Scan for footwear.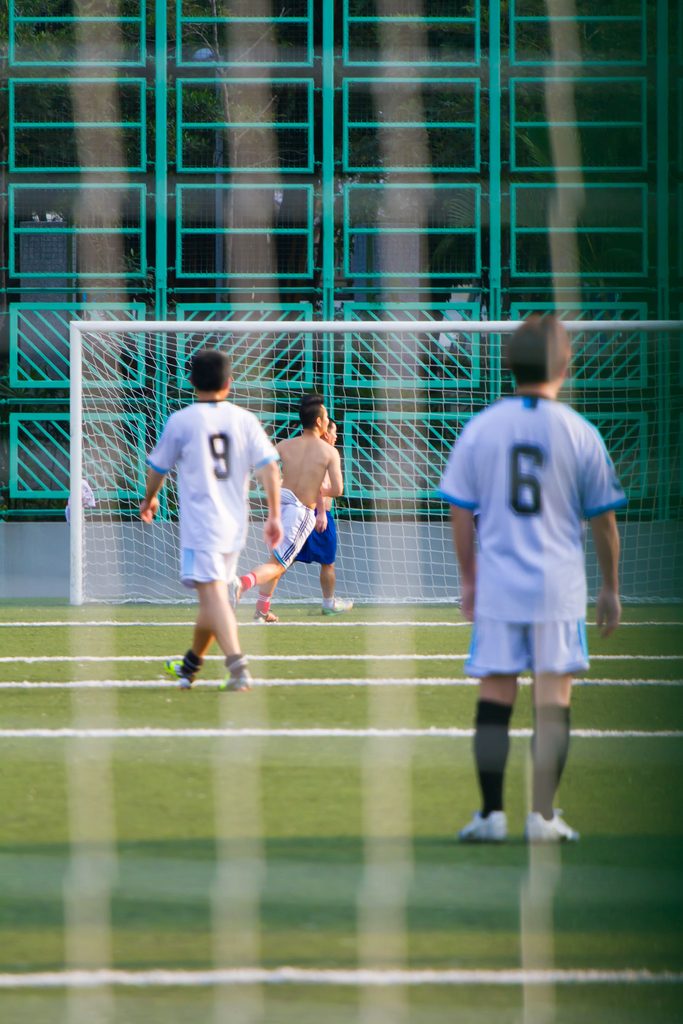
Scan result: (left=313, top=589, right=358, bottom=614).
